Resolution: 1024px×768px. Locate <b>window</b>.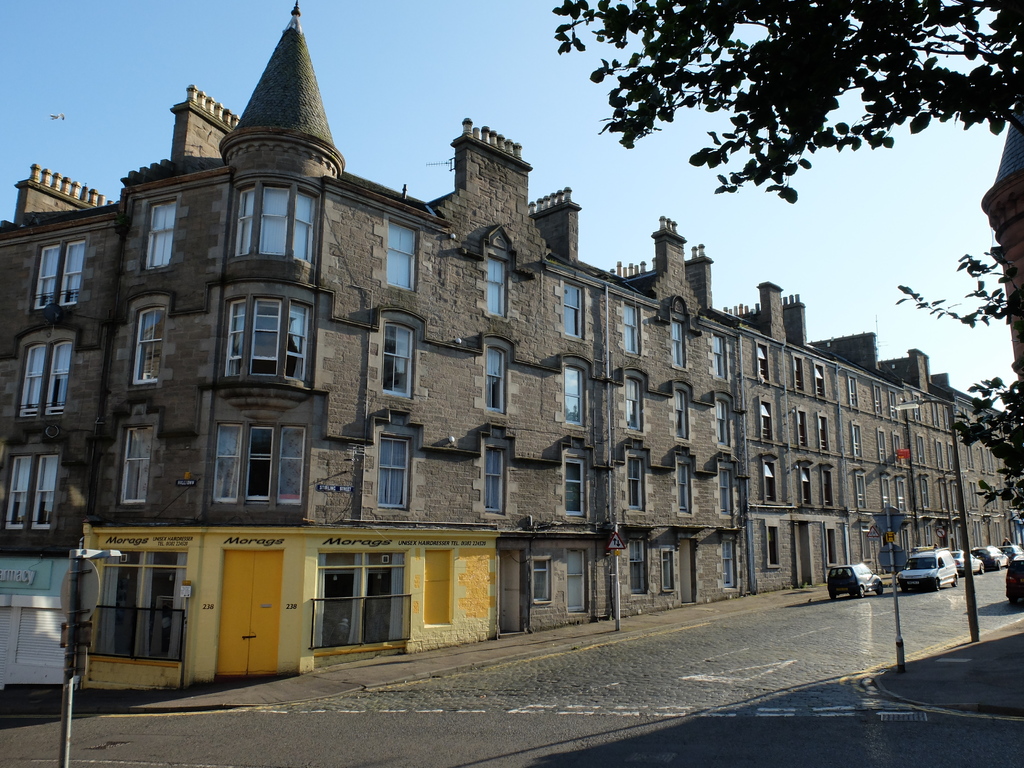
[left=856, top=476, right=865, bottom=509].
